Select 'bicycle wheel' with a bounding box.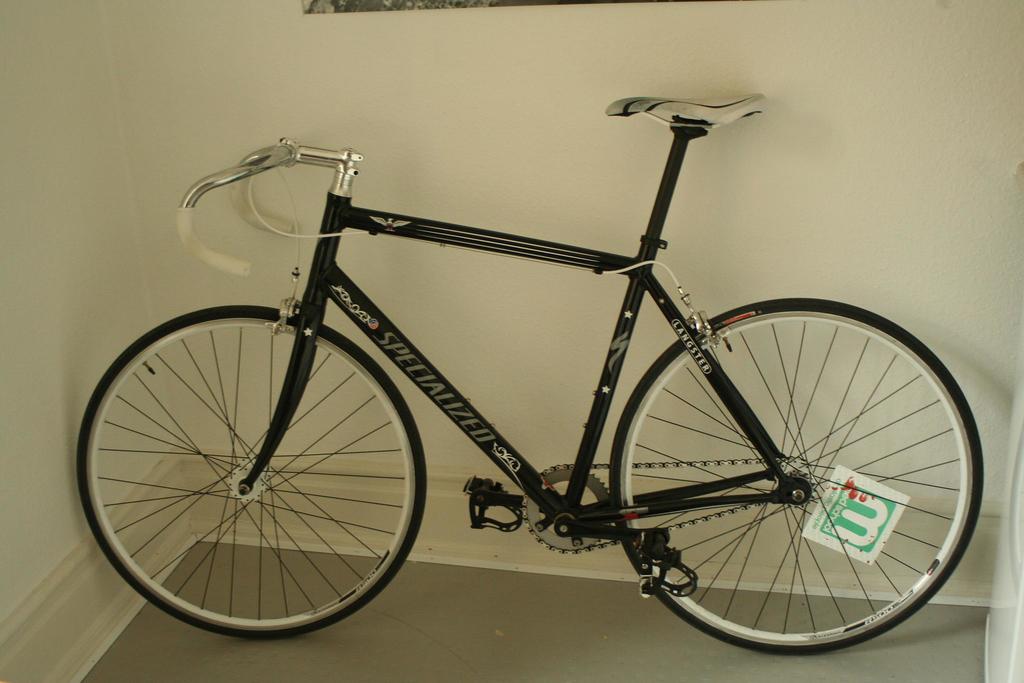
{"x1": 605, "y1": 293, "x2": 983, "y2": 656}.
